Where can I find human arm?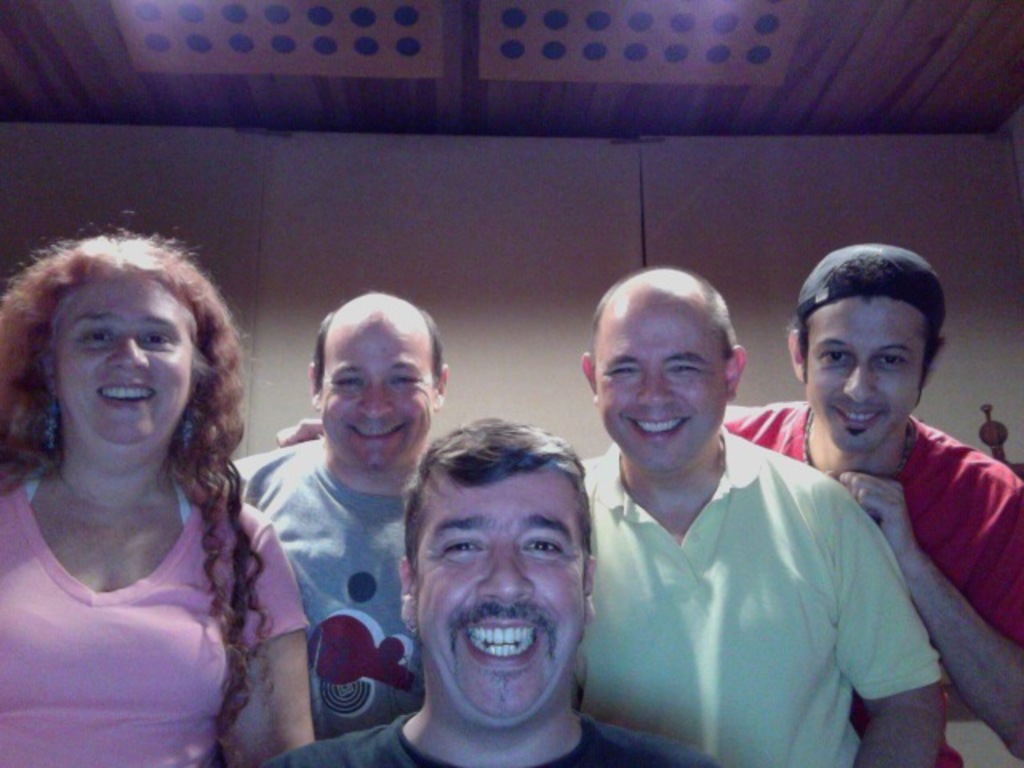
You can find it at {"x1": 211, "y1": 517, "x2": 320, "y2": 766}.
